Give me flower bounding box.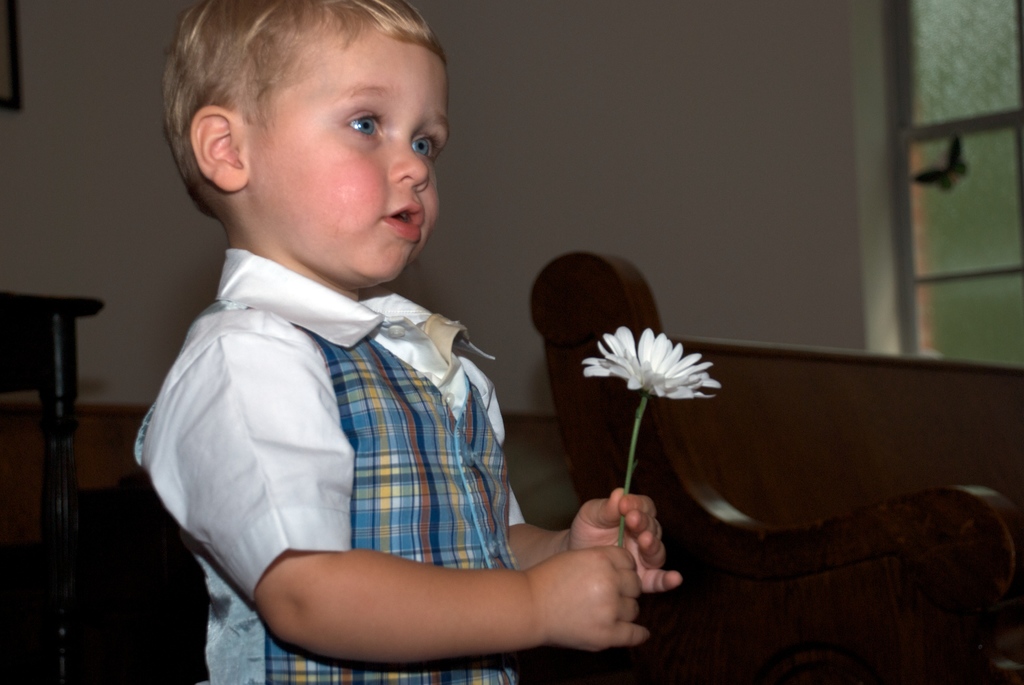
[583,326,712,420].
